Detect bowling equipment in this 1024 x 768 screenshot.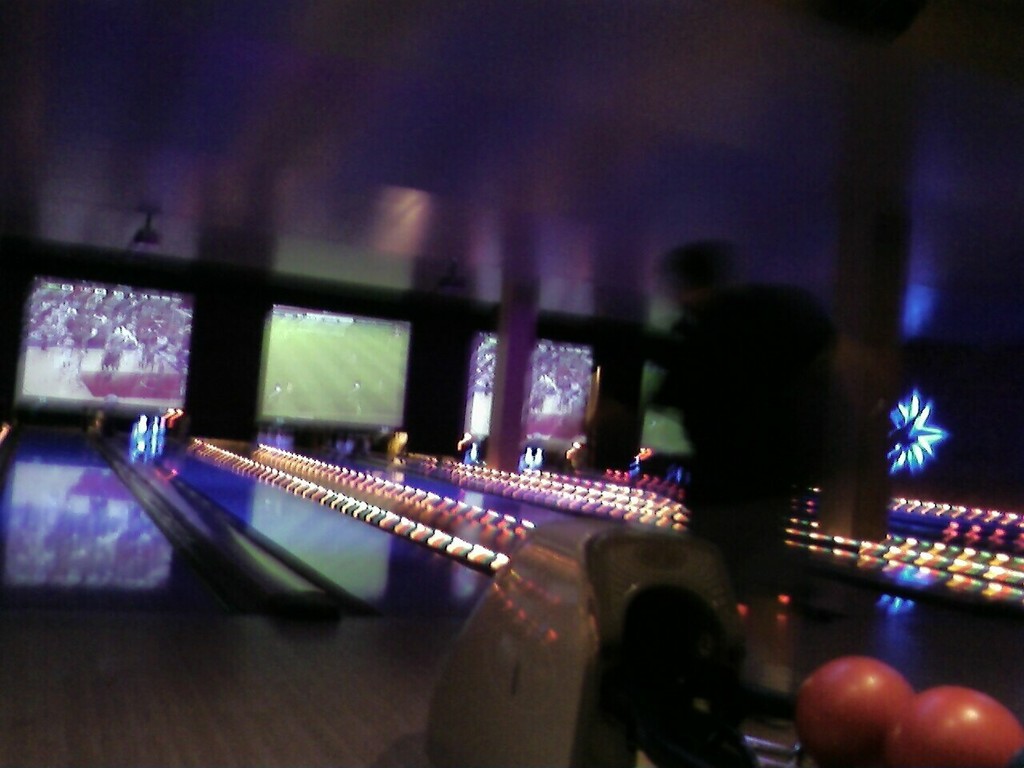
Detection: [791, 650, 1023, 764].
